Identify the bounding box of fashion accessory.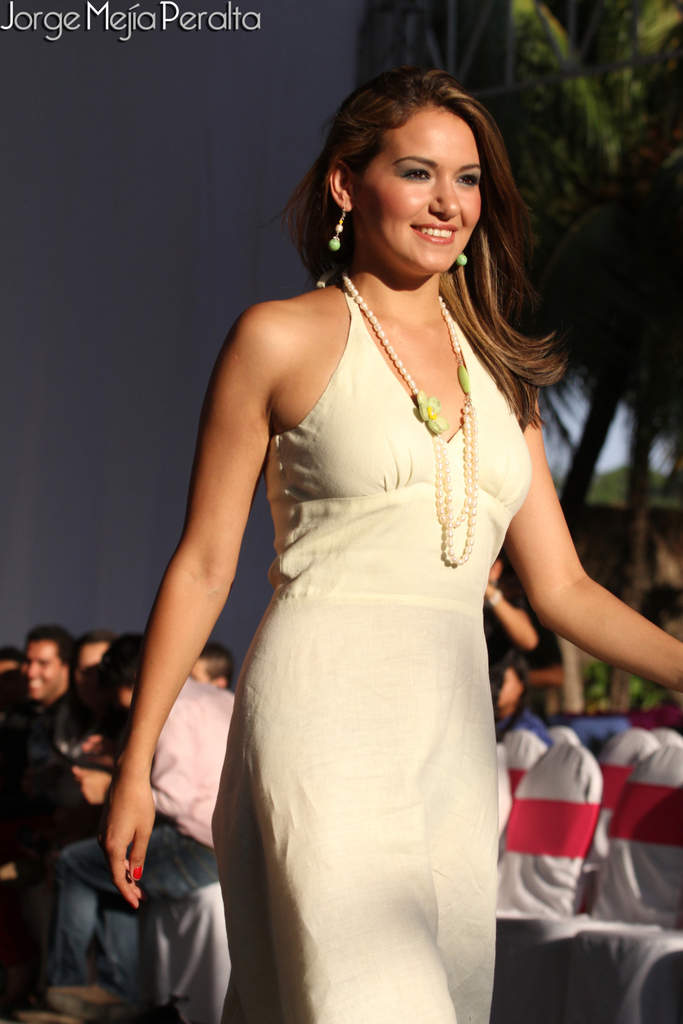
<region>484, 589, 502, 610</region>.
